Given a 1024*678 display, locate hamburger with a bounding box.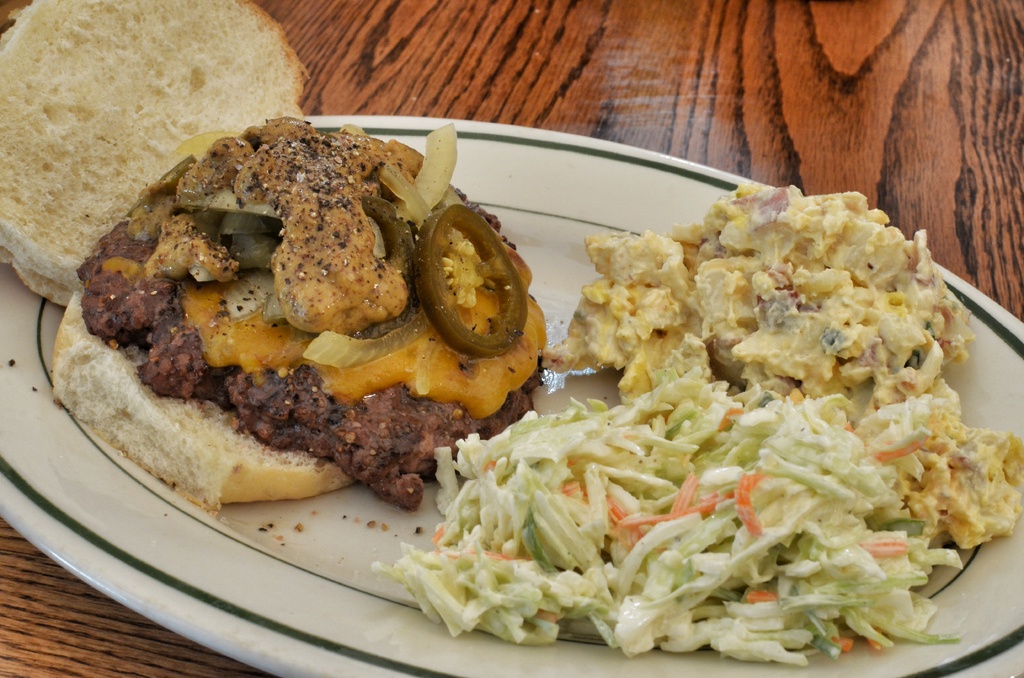
Located: select_region(0, 0, 544, 513).
